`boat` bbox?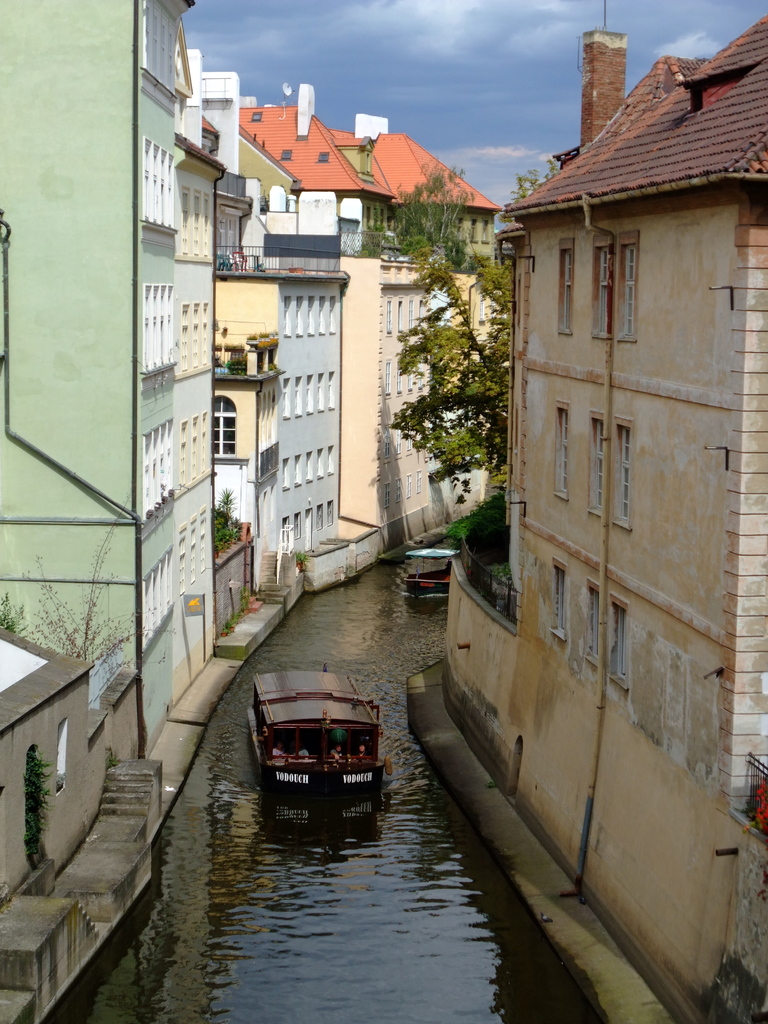
box(388, 537, 463, 609)
